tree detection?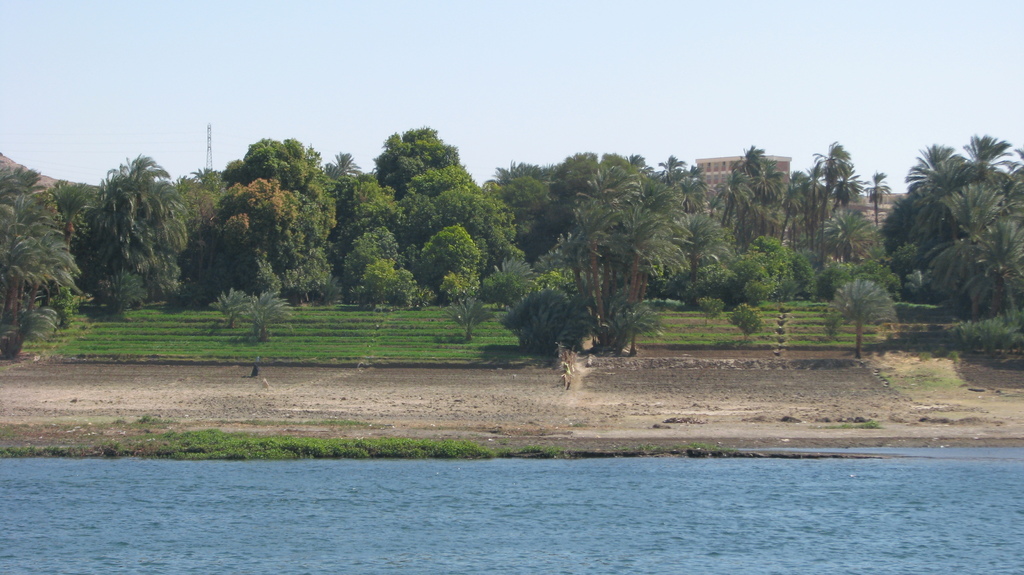
<region>182, 181, 286, 289</region>
